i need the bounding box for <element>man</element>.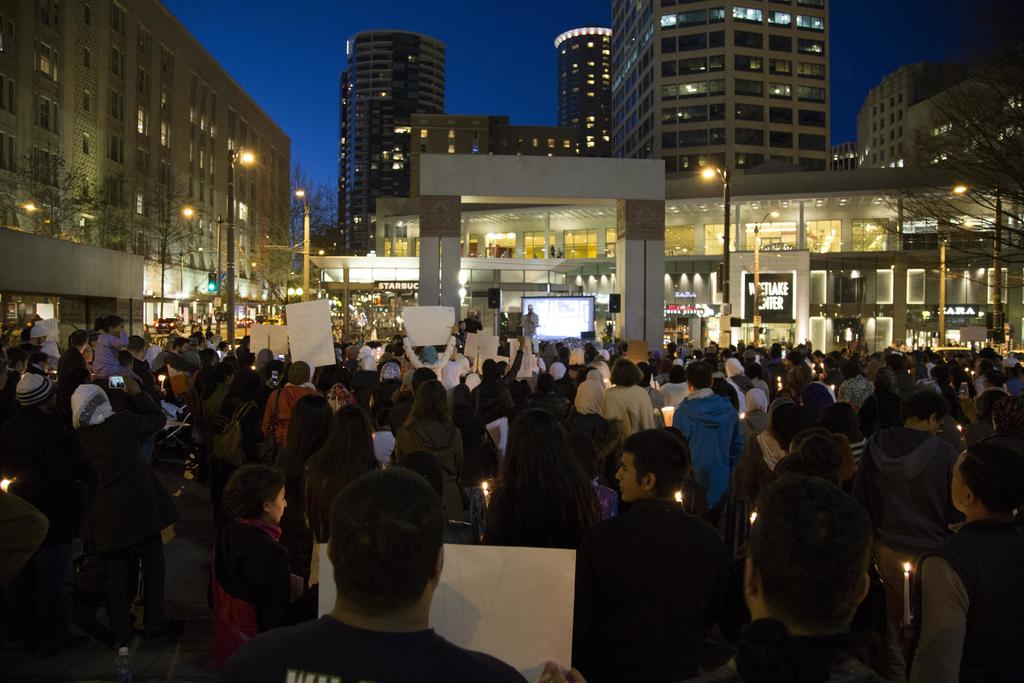
Here it is: box=[581, 368, 605, 418].
